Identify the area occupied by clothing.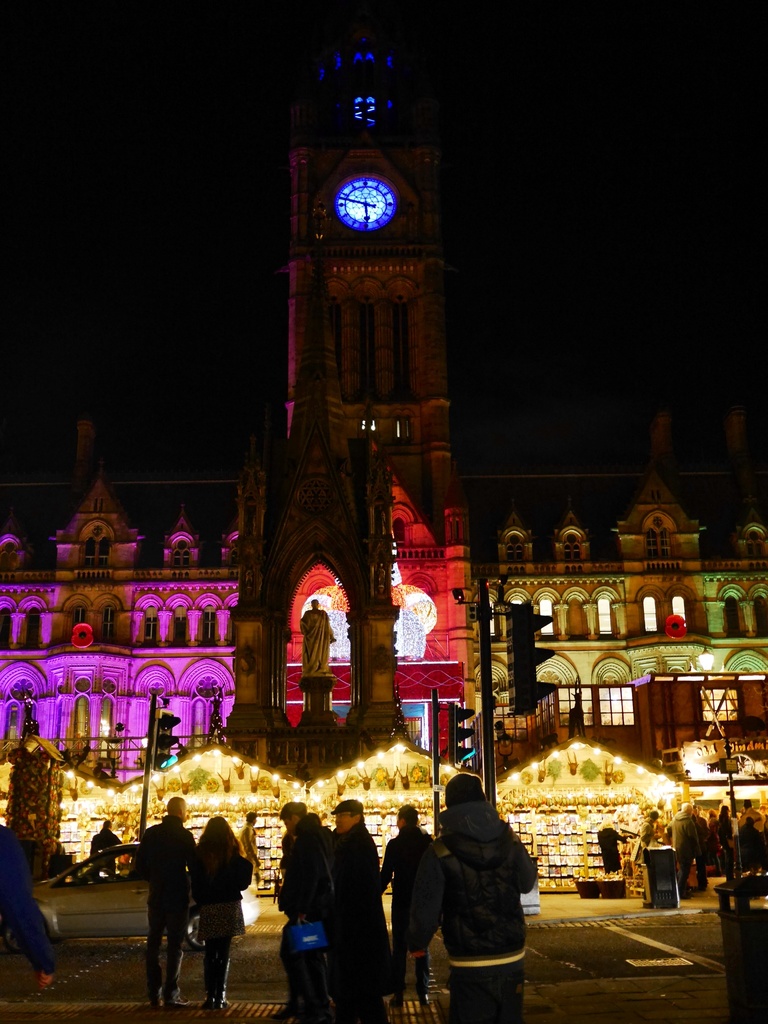
Area: (300,607,334,674).
